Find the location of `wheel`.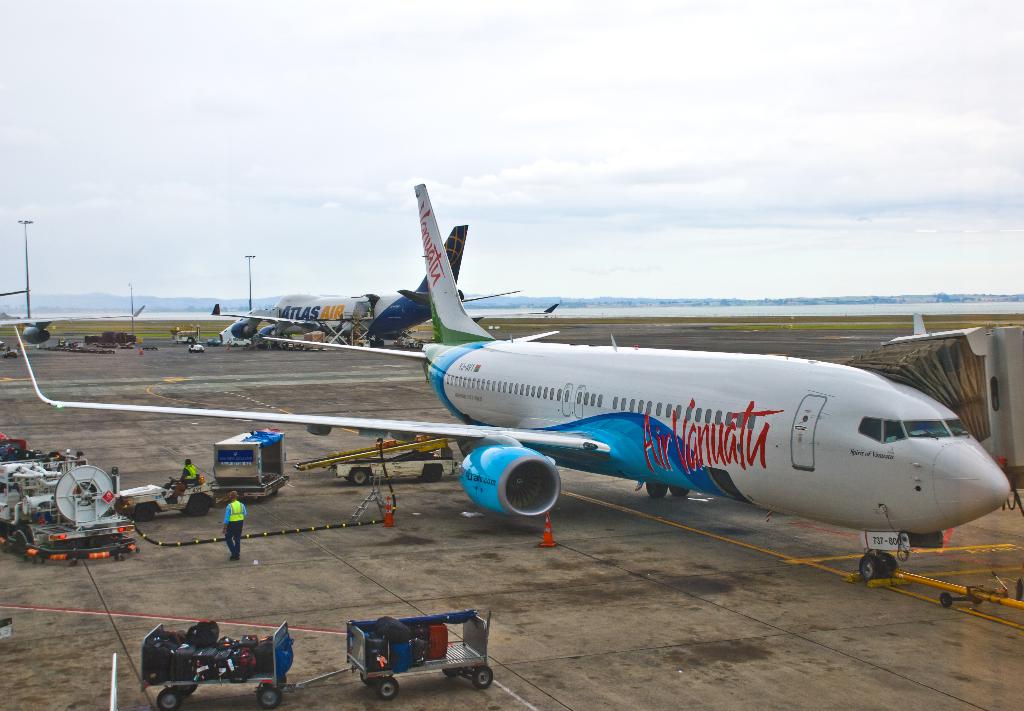
Location: box=[157, 689, 179, 710].
